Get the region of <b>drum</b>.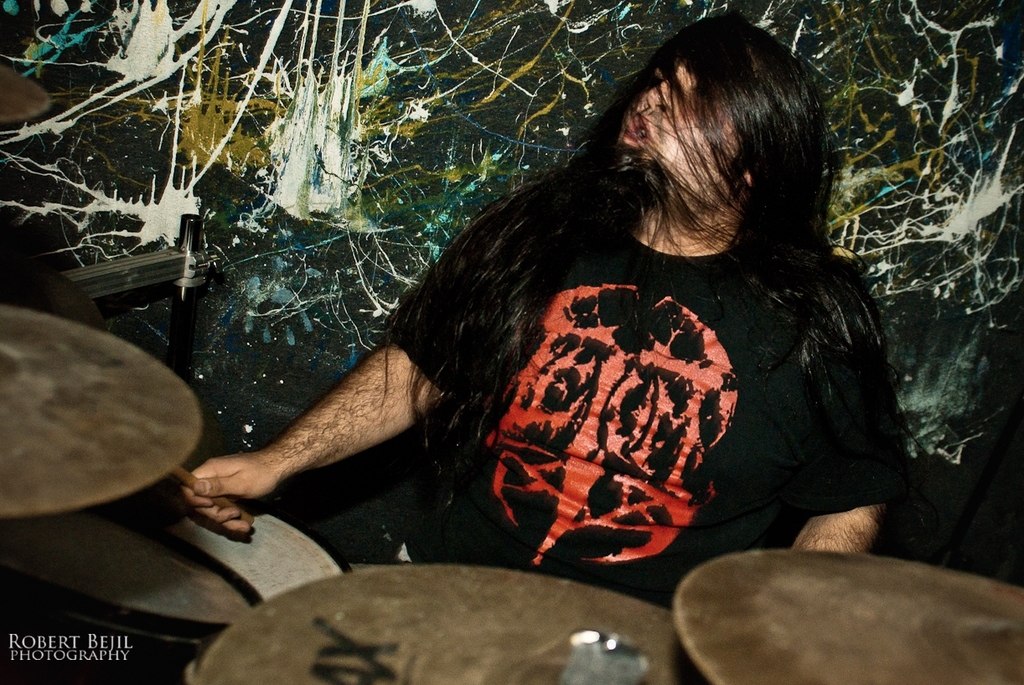
[left=0, top=249, right=284, bottom=547].
